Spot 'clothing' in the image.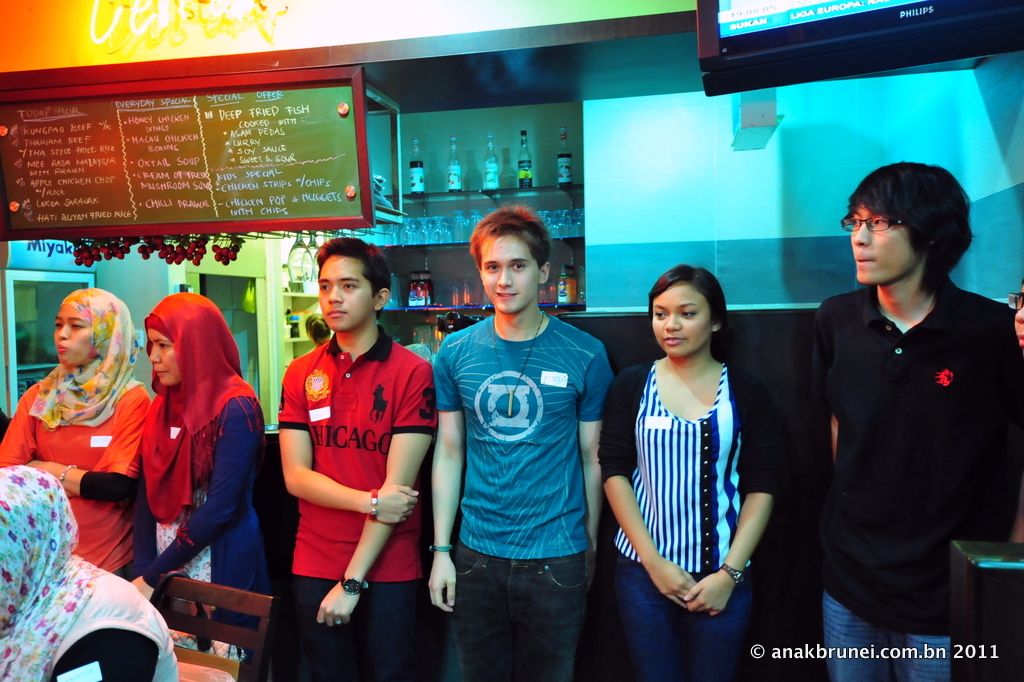
'clothing' found at [left=795, top=214, right=1002, bottom=656].
